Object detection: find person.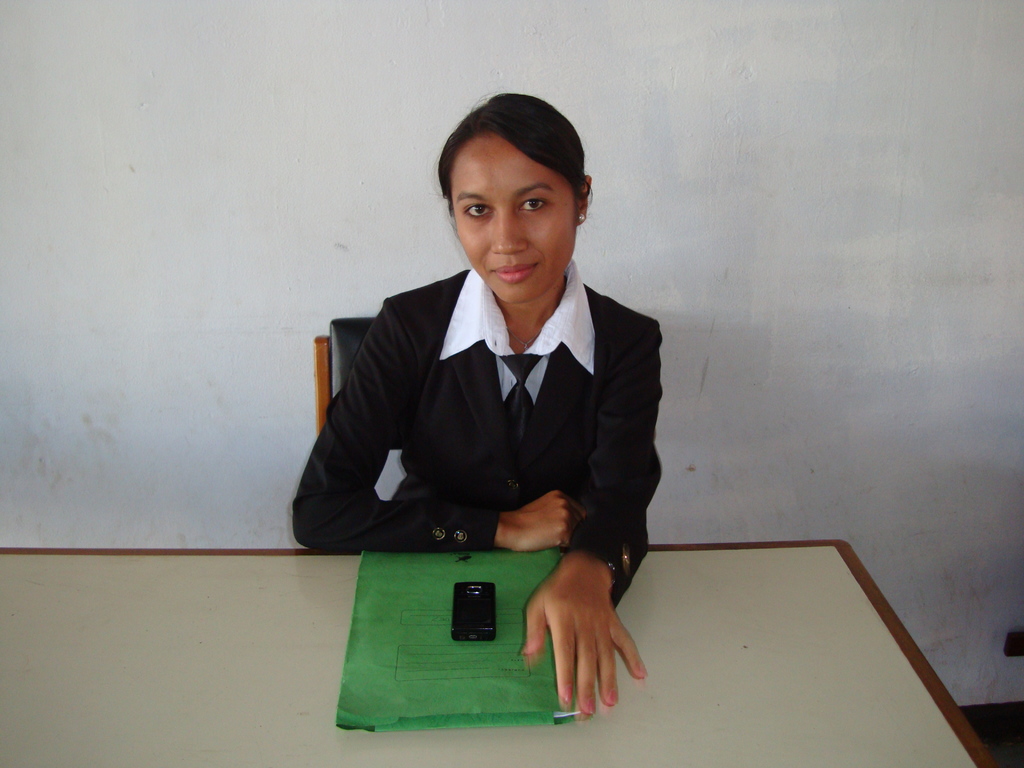
[x1=304, y1=90, x2=666, y2=692].
